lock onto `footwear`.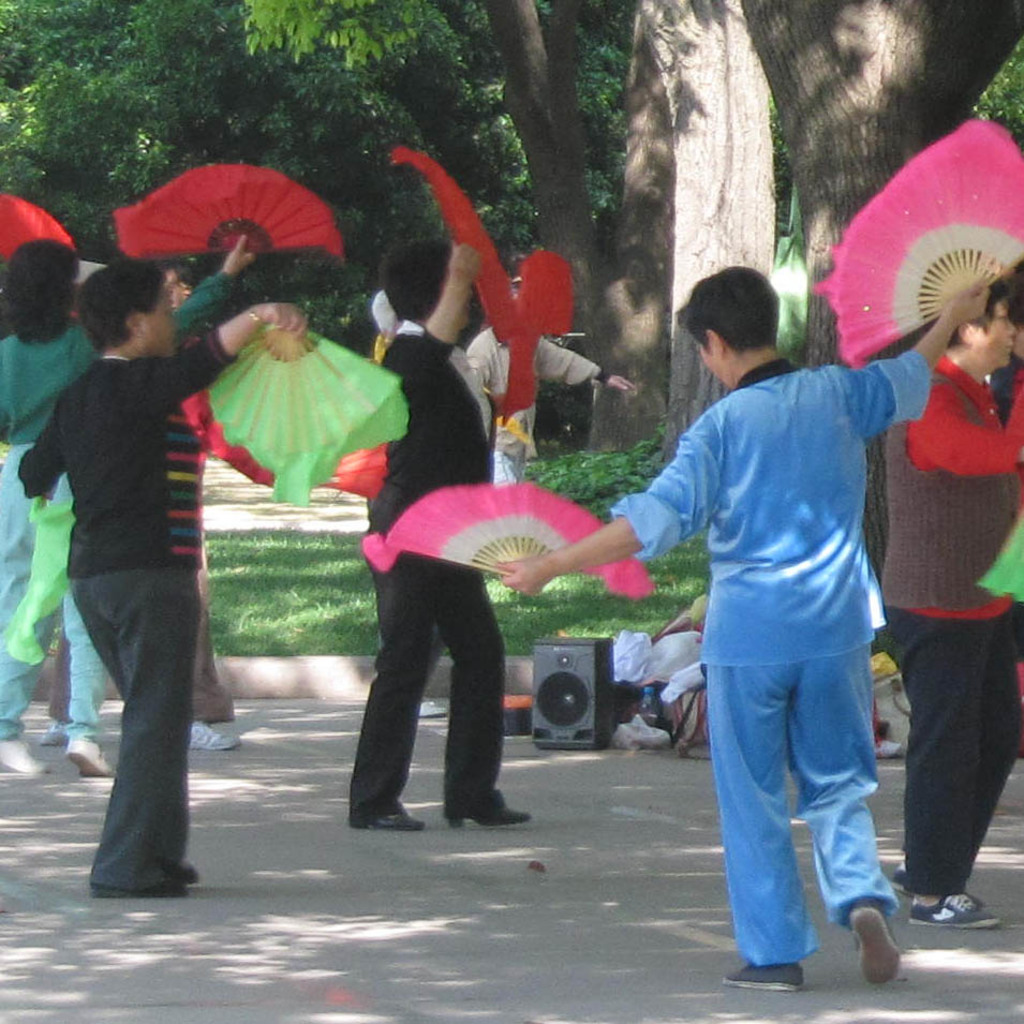
Locked: [left=848, top=896, right=904, bottom=989].
